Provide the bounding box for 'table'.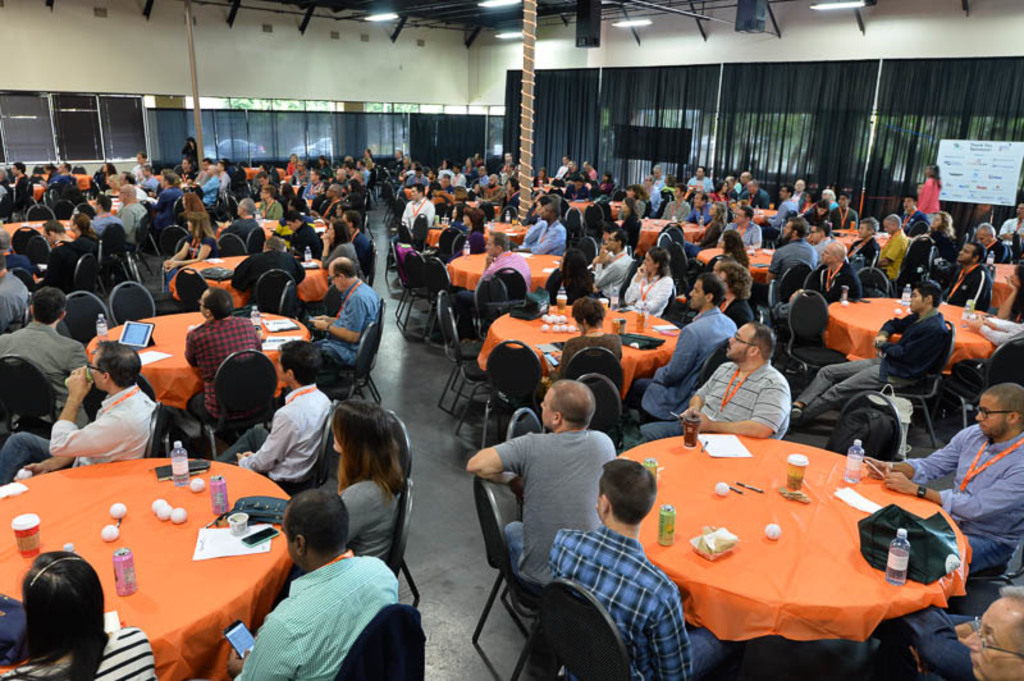
l=0, t=218, r=87, b=279.
